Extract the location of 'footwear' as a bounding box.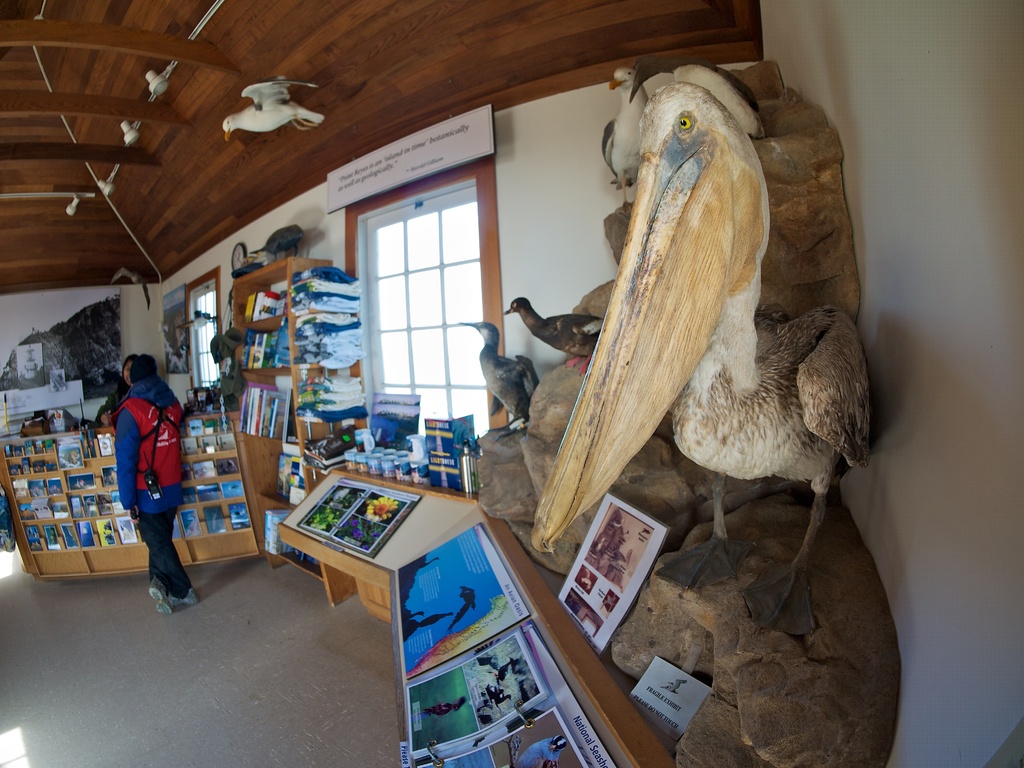
box(147, 577, 173, 613).
